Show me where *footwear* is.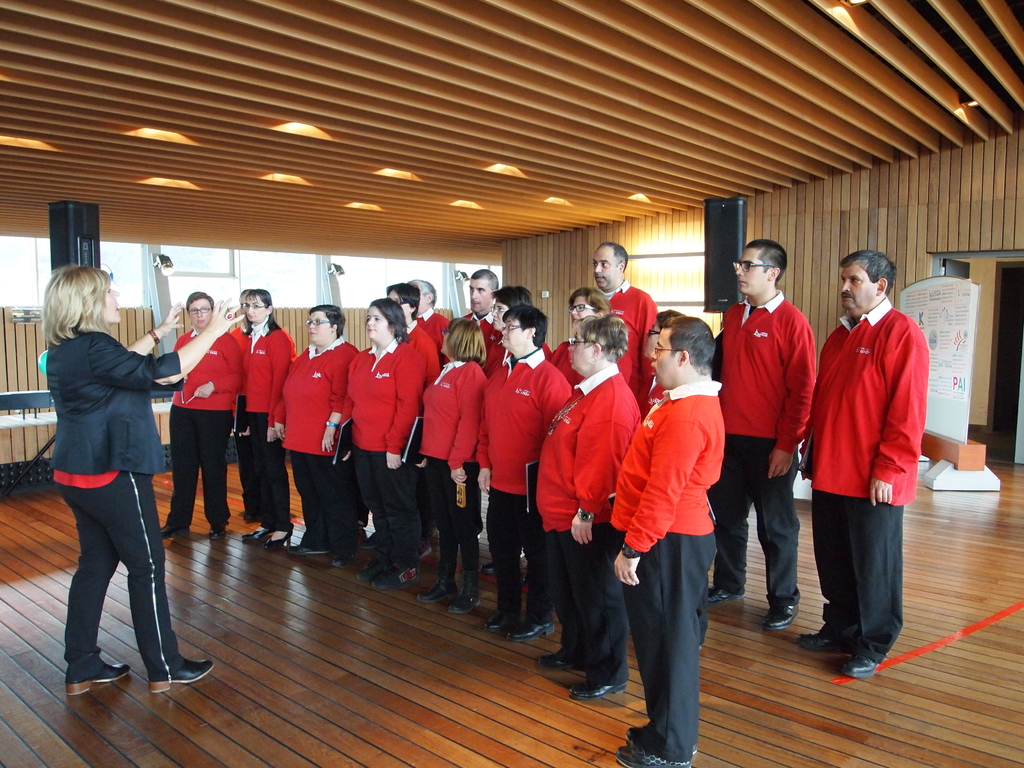
*footwear* is at l=446, t=572, r=479, b=614.
